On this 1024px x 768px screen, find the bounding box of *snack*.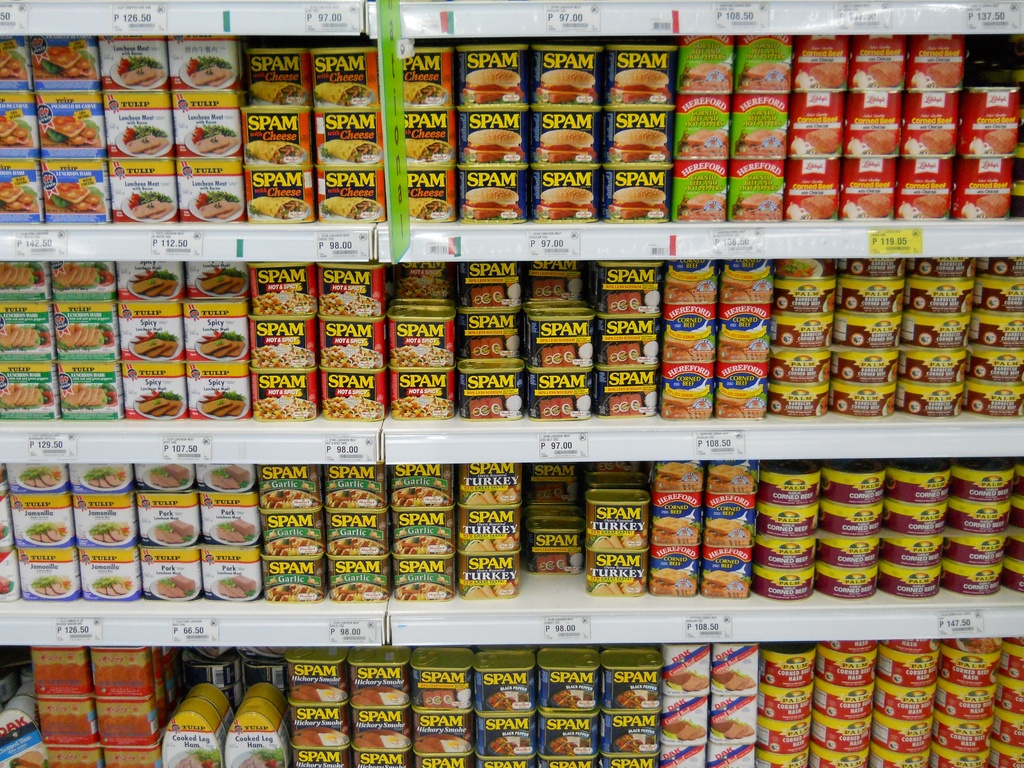
Bounding box: x1=682, y1=194, x2=724, y2=219.
